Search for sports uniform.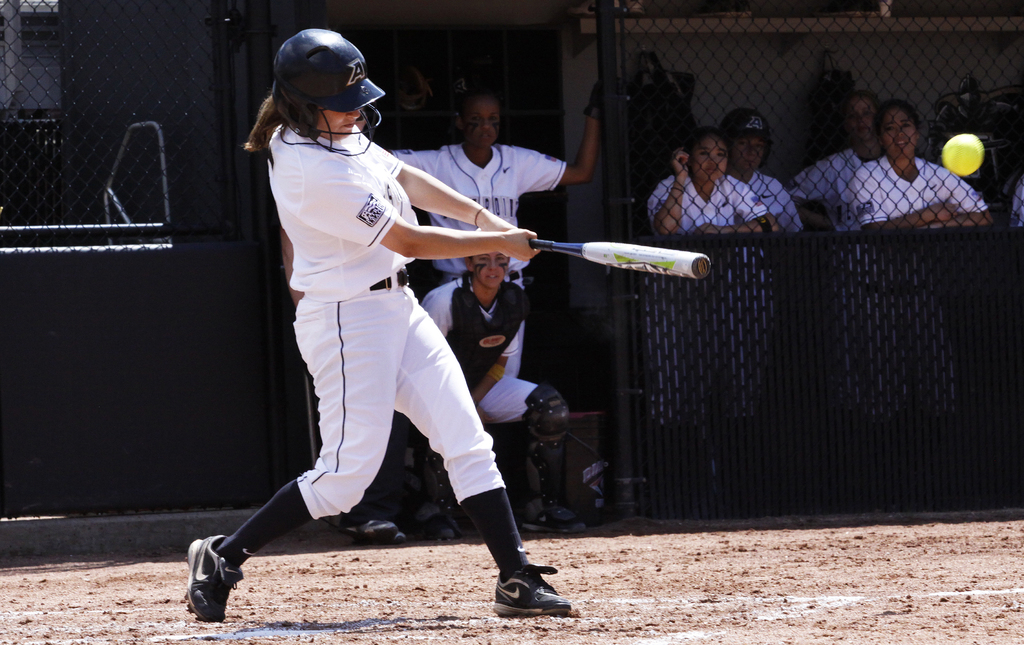
Found at l=854, t=135, r=994, b=424.
